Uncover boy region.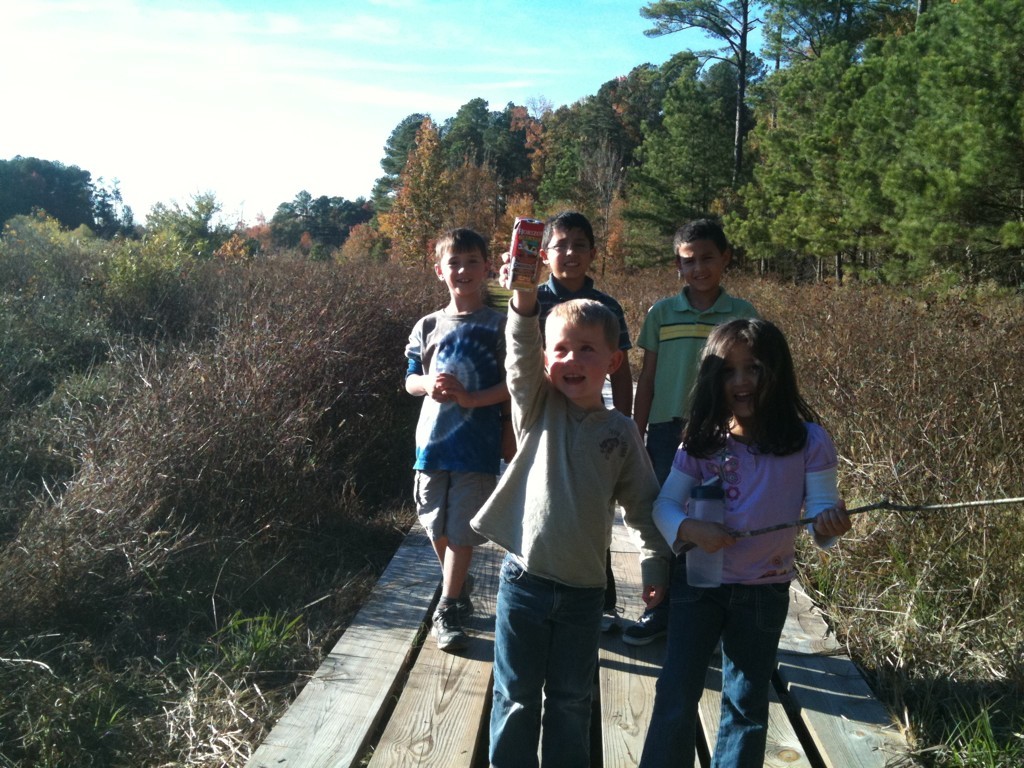
Uncovered: bbox=[403, 222, 513, 641].
